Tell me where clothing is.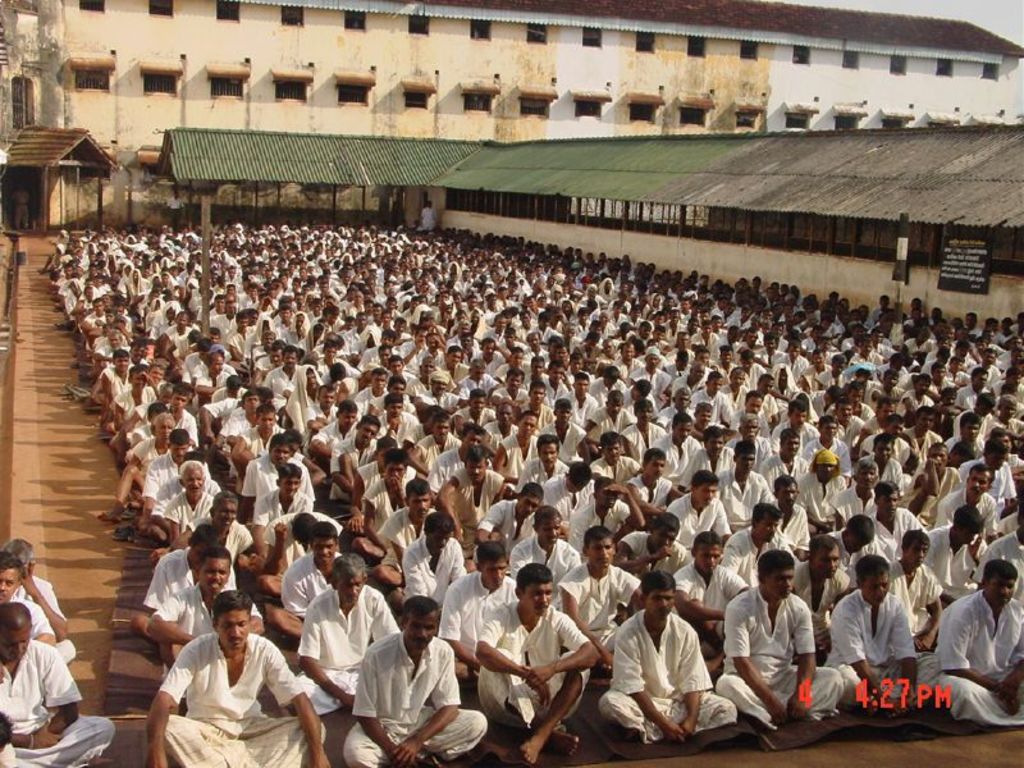
clothing is at <box>244,453,312,500</box>.
